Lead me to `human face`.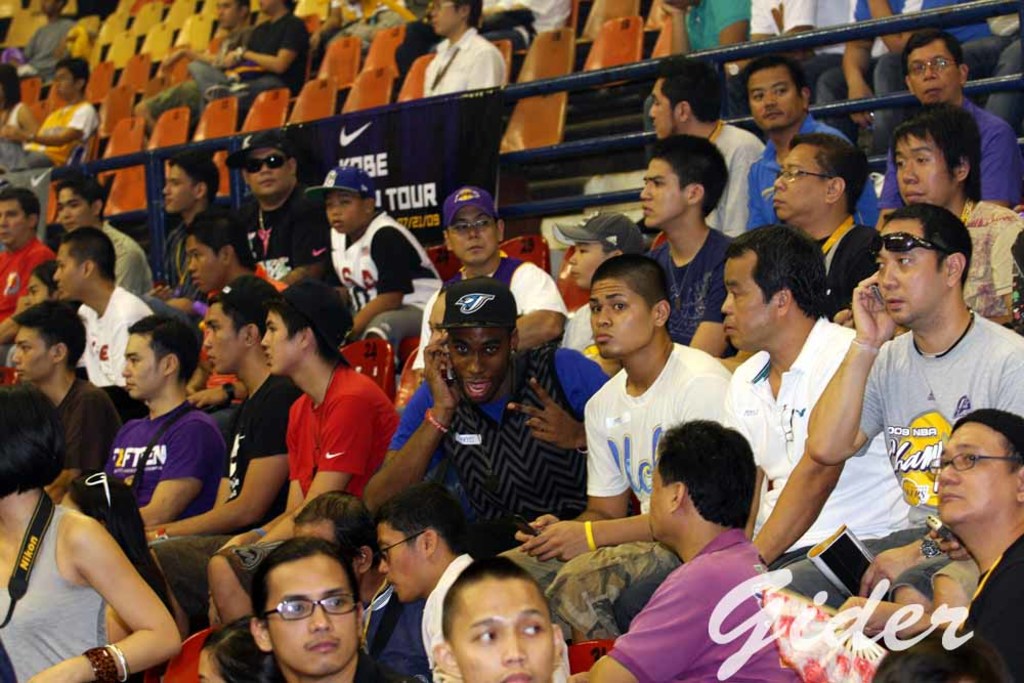
Lead to 905 43 952 101.
